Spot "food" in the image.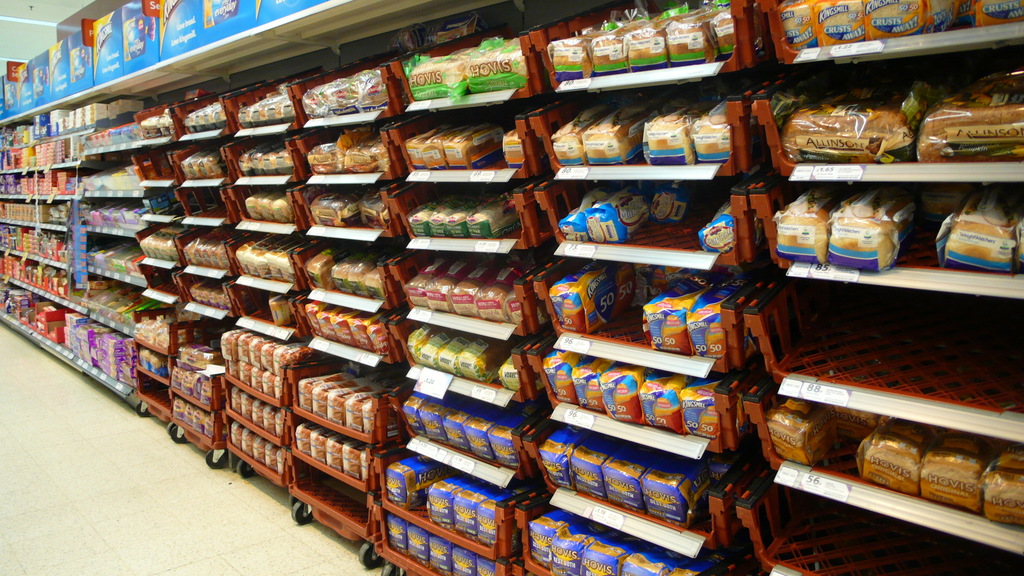
"food" found at 691/97/731/162.
